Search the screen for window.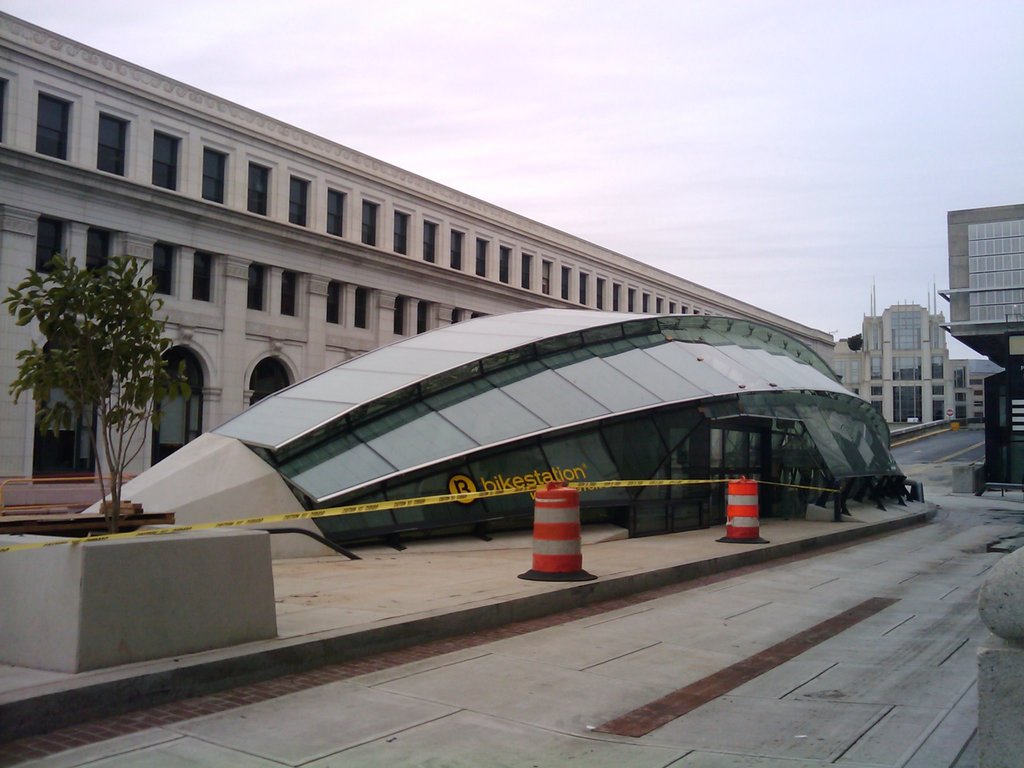
Found at 540/257/557/296.
